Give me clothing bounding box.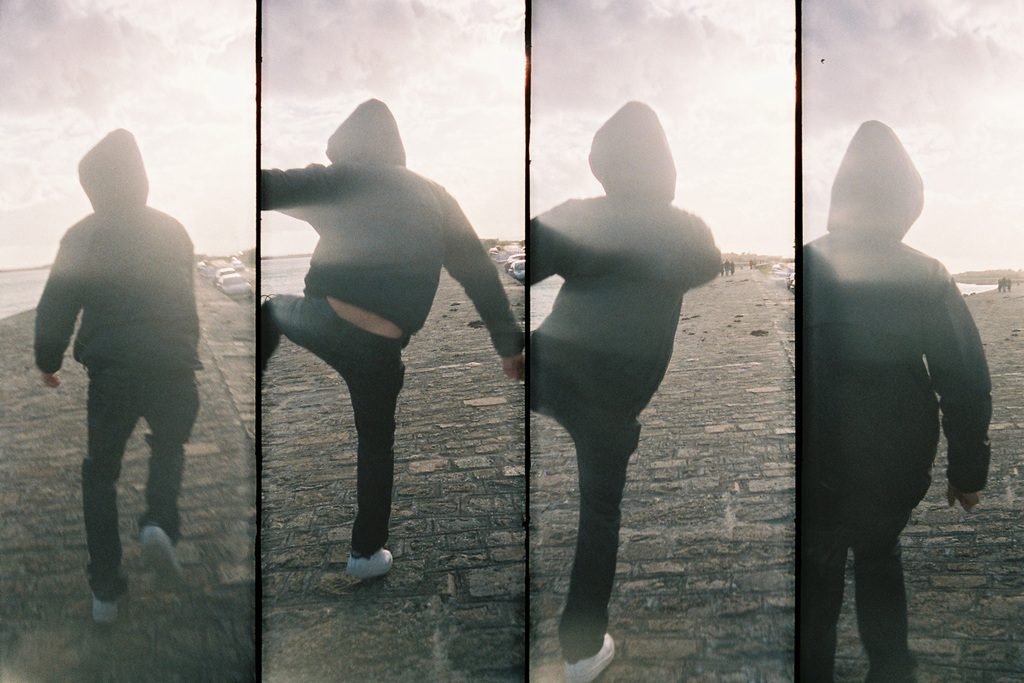
<region>255, 89, 527, 561</region>.
